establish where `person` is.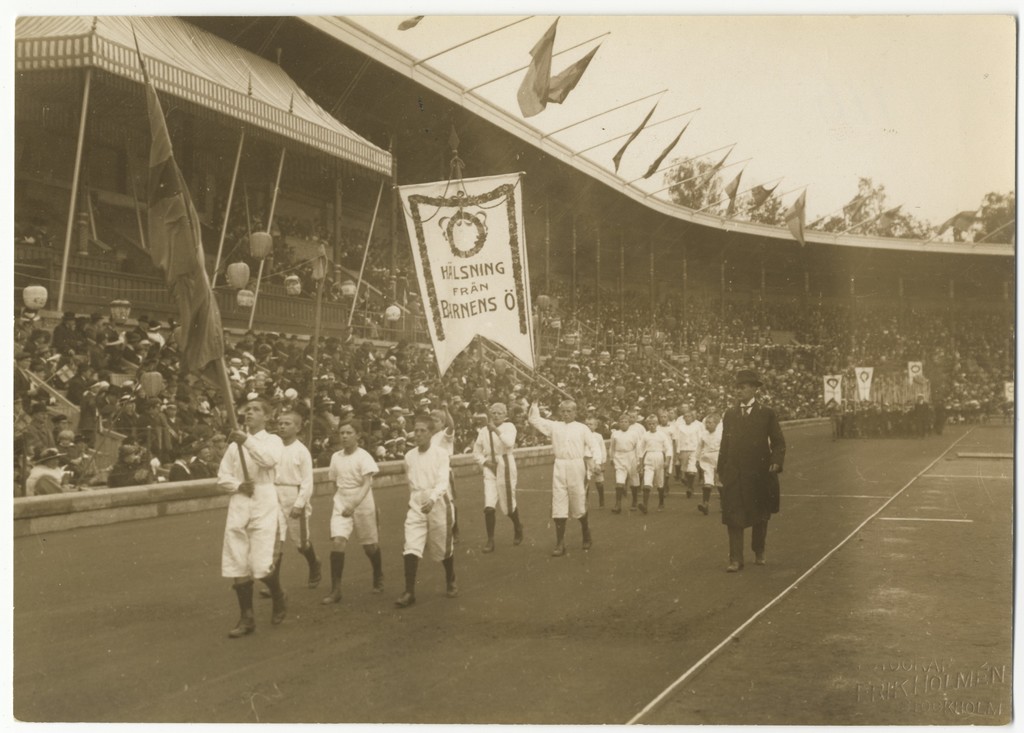
Established at bbox=[527, 387, 603, 557].
